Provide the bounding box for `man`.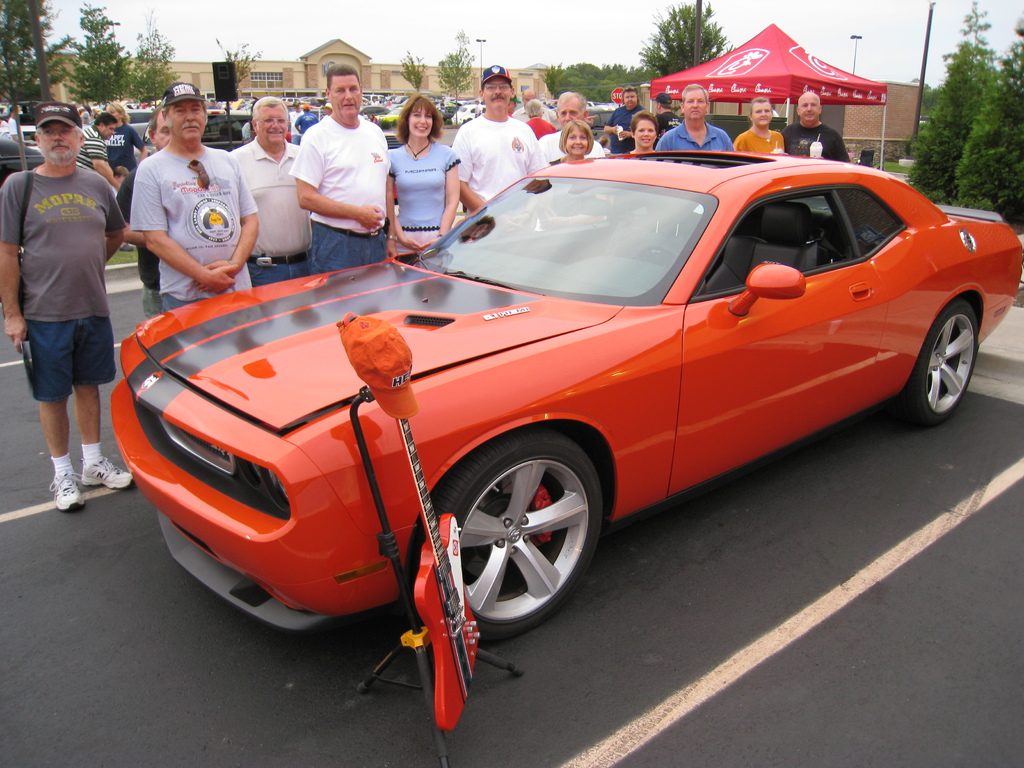
<box>537,142,608,170</box>.
